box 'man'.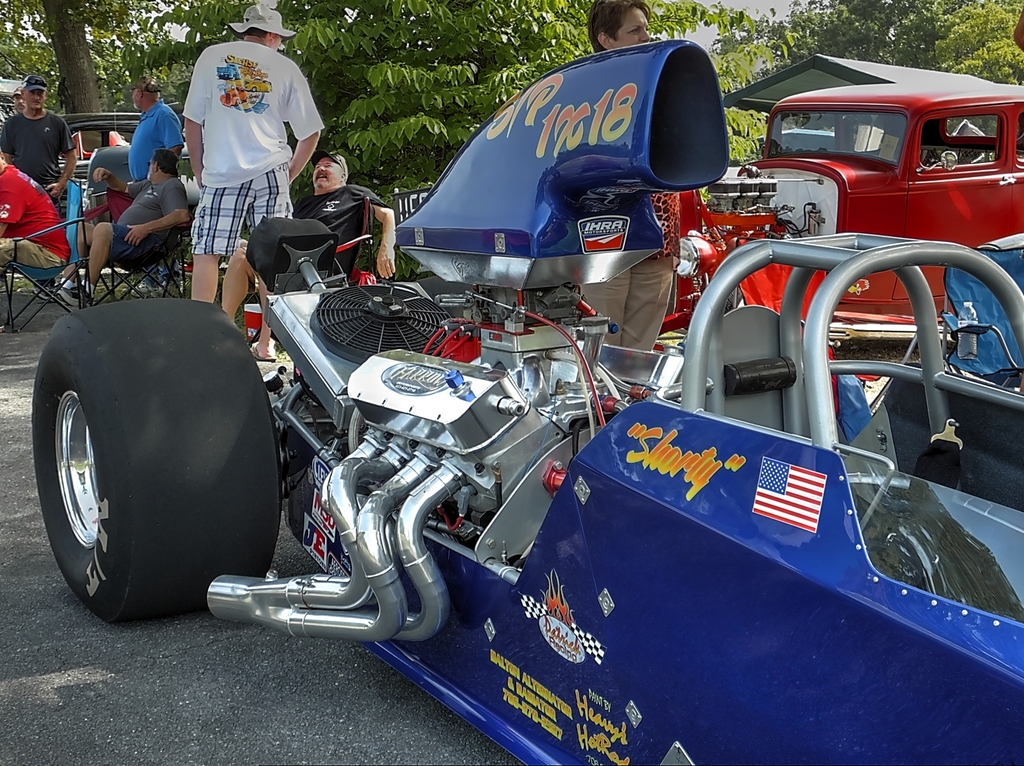
x1=71, y1=150, x2=168, y2=277.
